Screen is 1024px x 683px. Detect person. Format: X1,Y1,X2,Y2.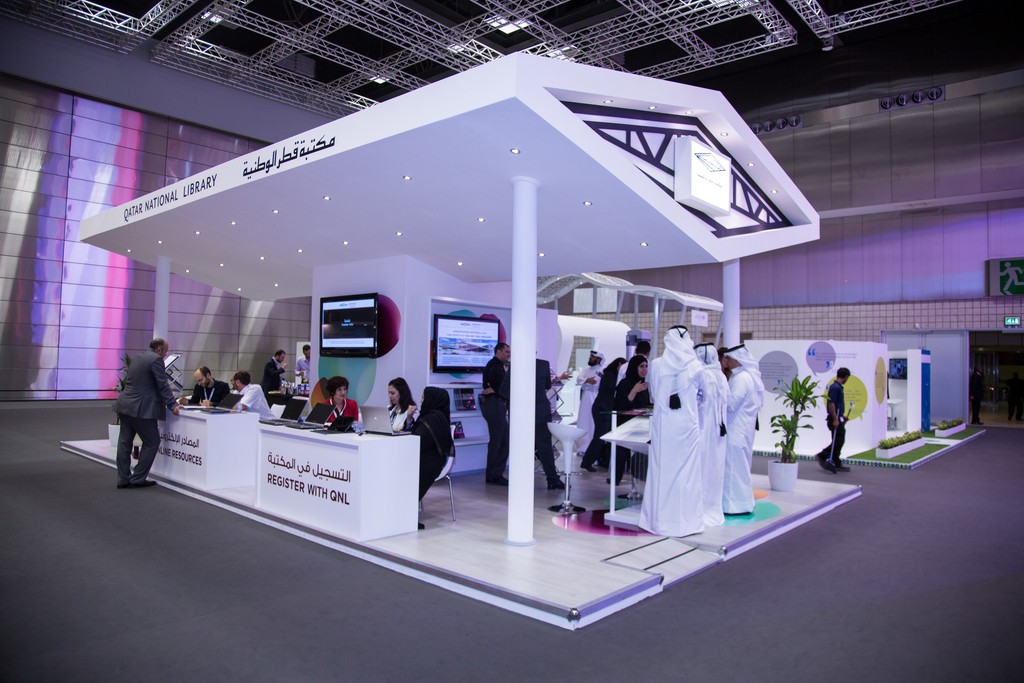
694,338,729,522.
